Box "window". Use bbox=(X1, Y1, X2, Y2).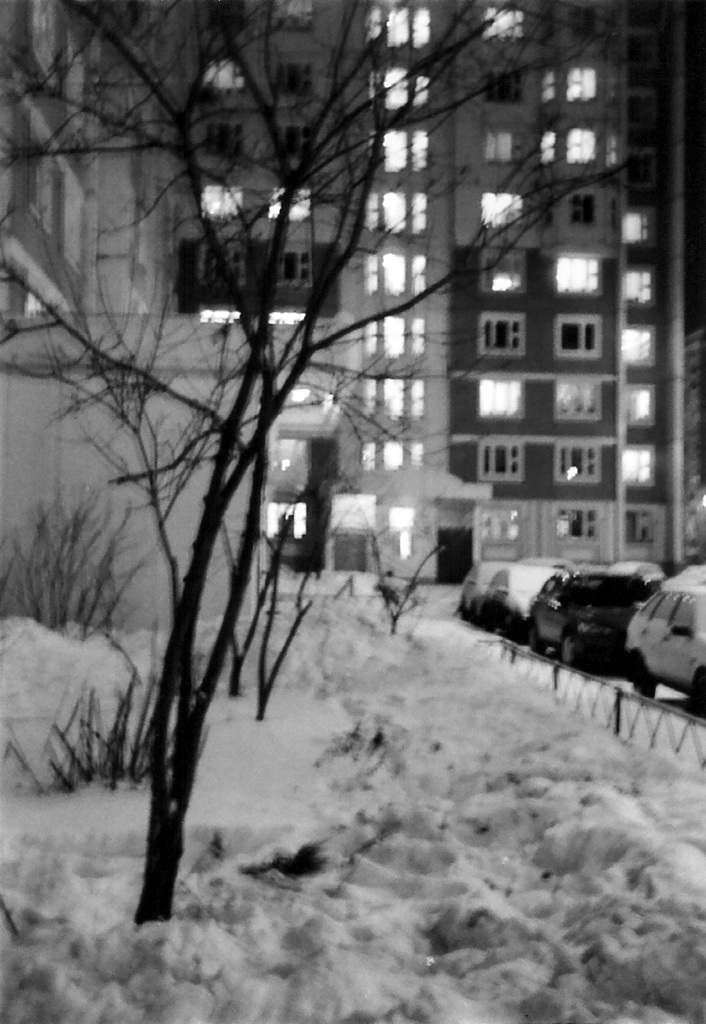
bbox=(479, 315, 524, 356).
